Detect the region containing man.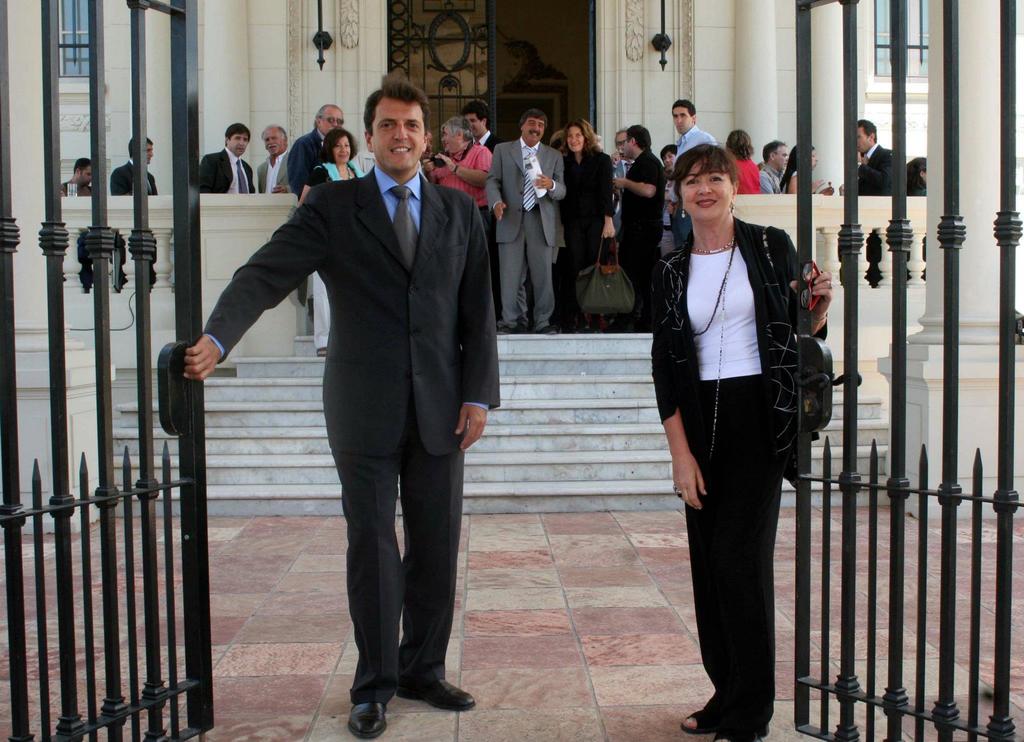
region(193, 69, 499, 711).
